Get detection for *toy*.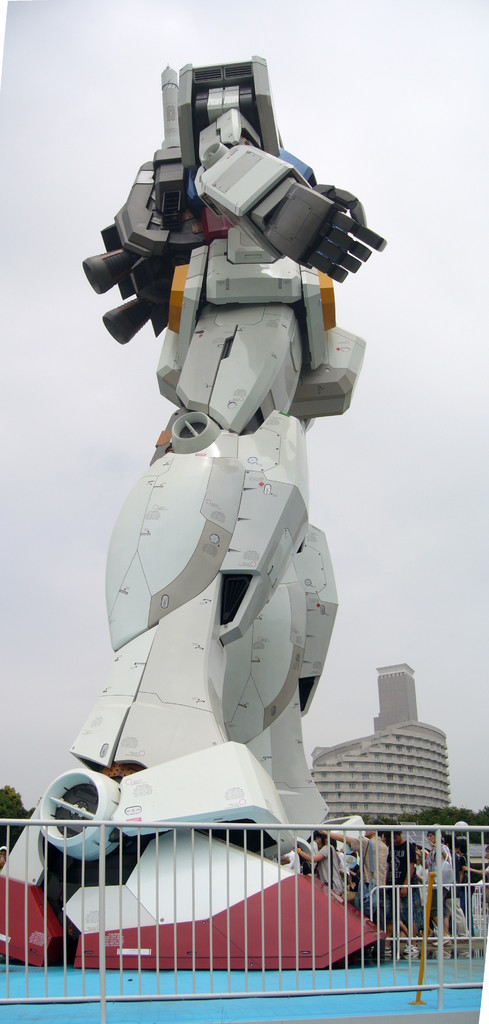
Detection: [16,79,401,975].
